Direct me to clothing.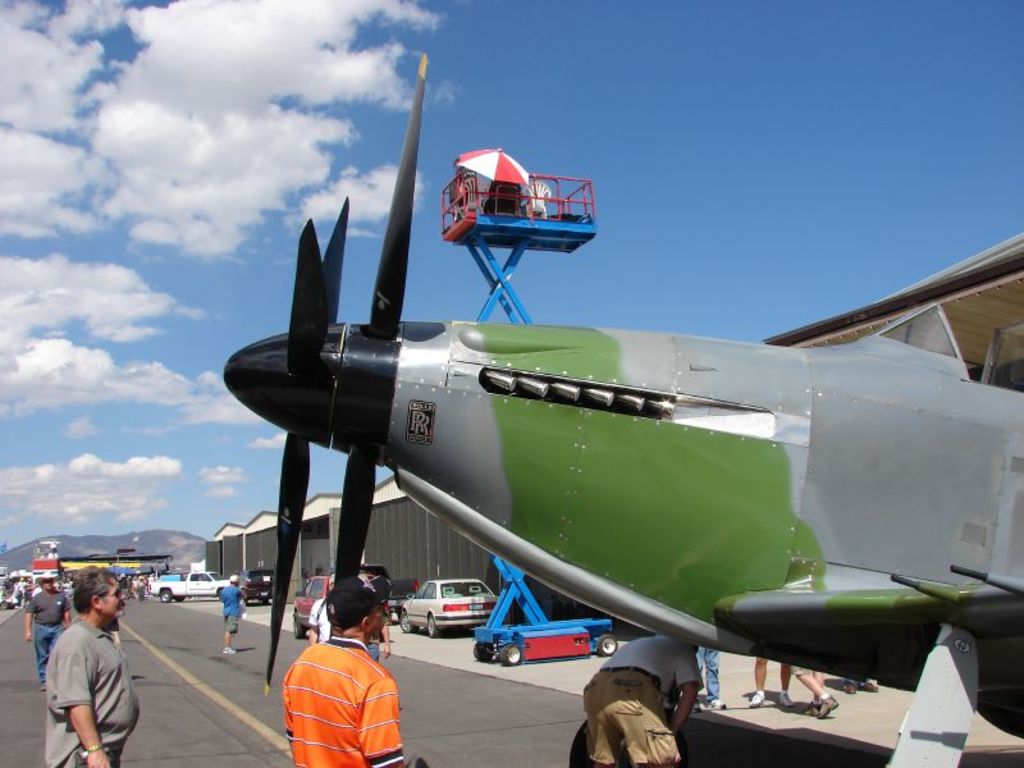
Direction: Rect(40, 613, 140, 767).
